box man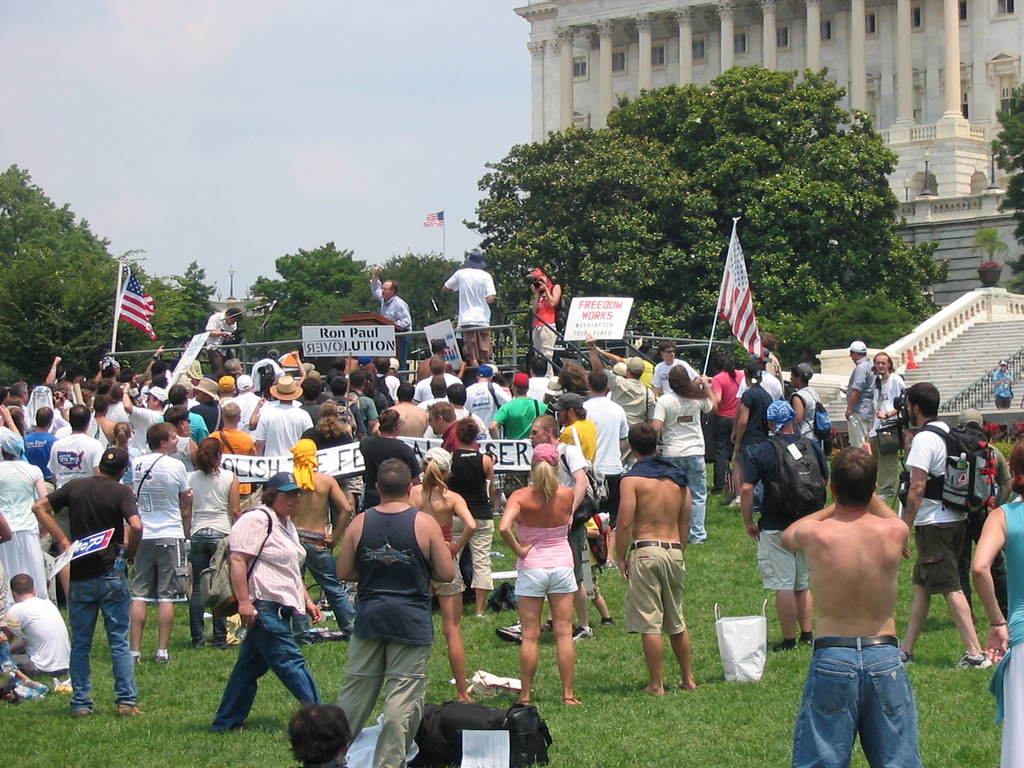
x1=760 y1=331 x2=783 y2=384
